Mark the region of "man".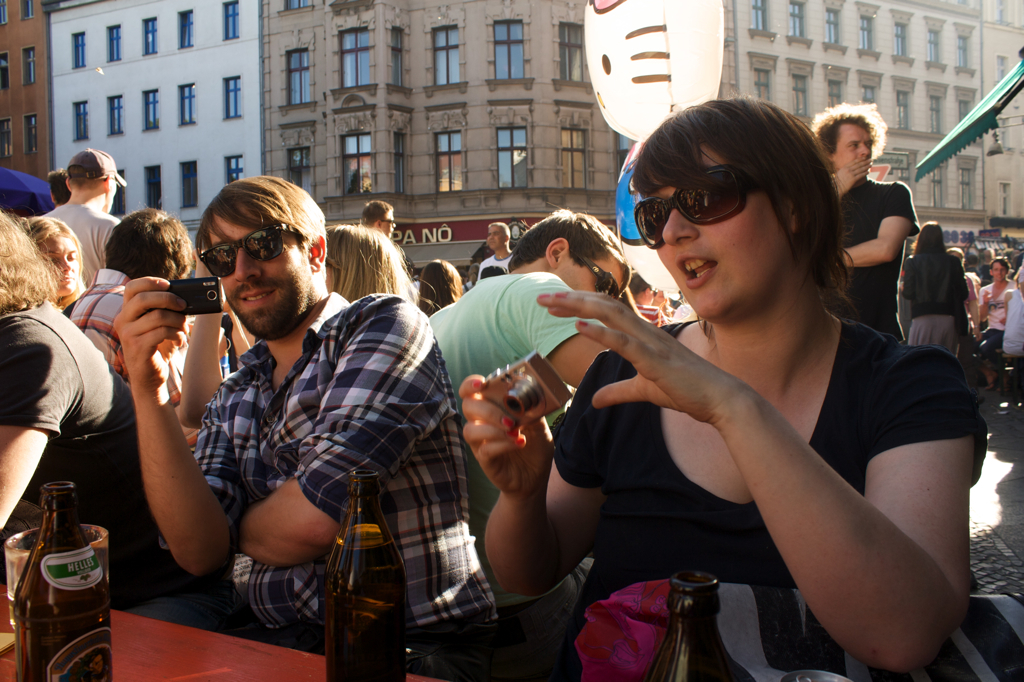
Region: (477, 218, 514, 282).
